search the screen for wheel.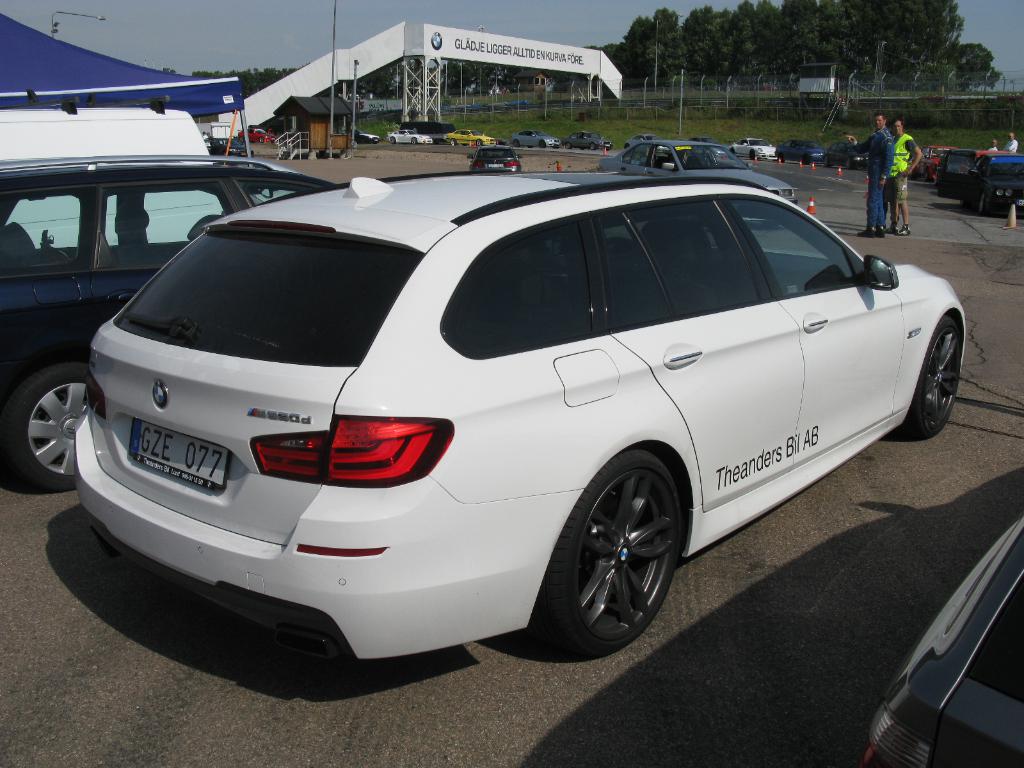
Found at {"x1": 822, "y1": 155, "x2": 828, "y2": 167}.
